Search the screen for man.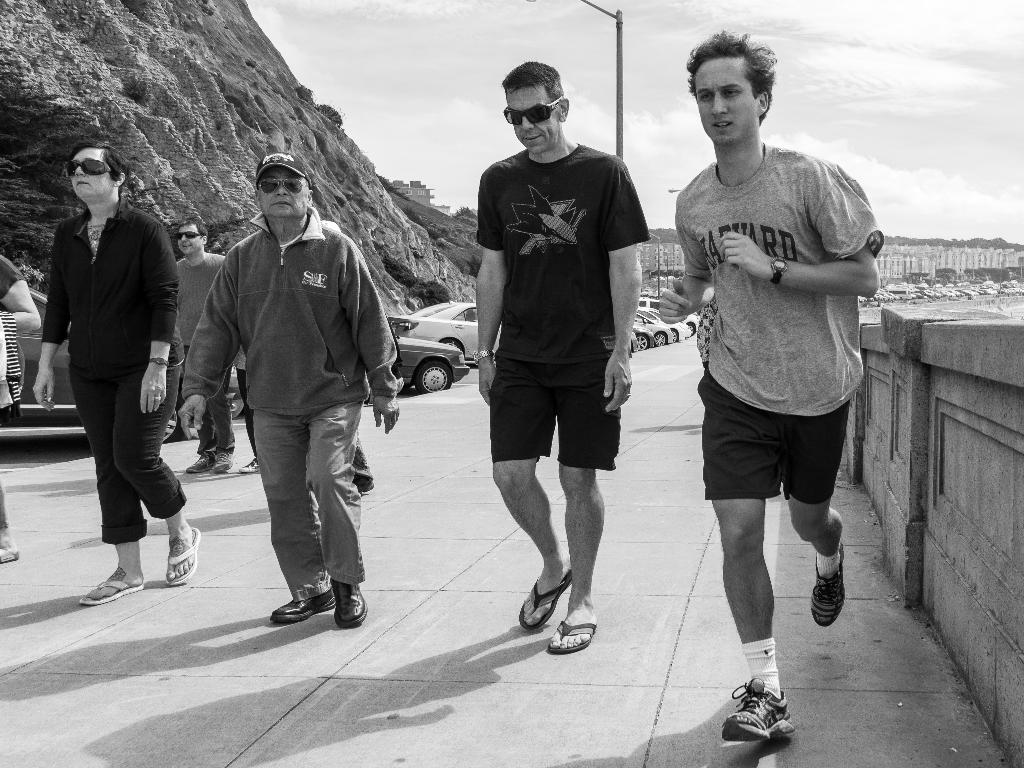
Found at (179, 149, 406, 632).
